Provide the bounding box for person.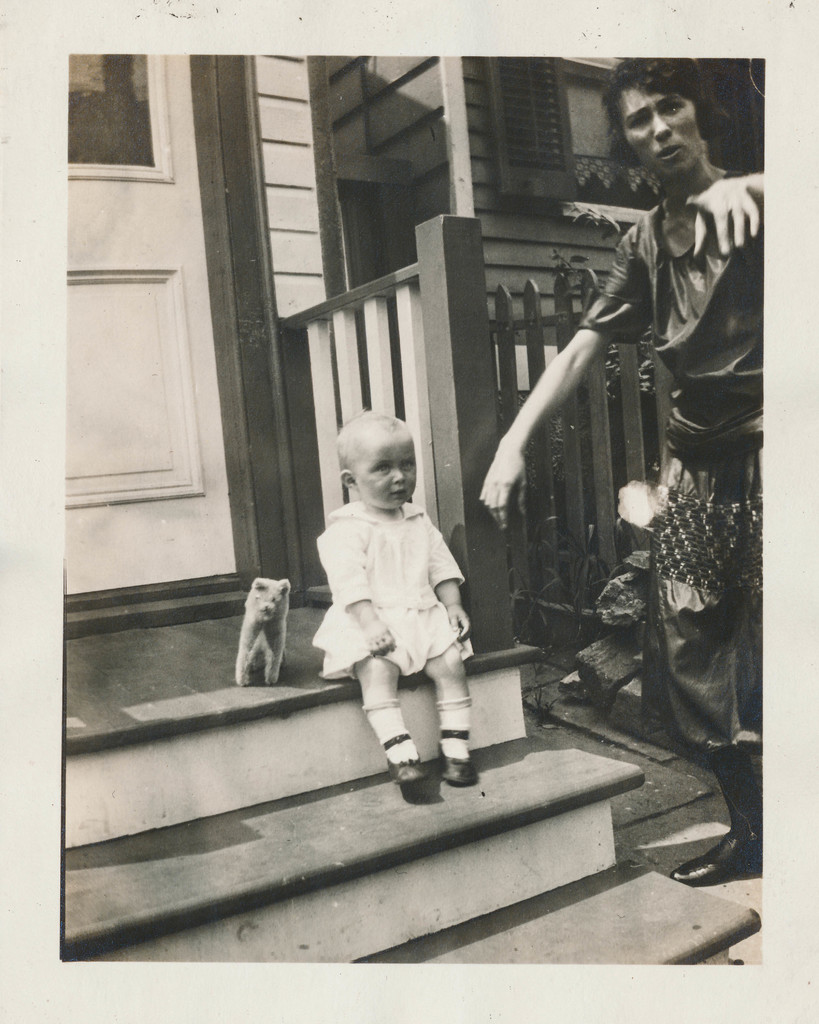
box=[483, 56, 763, 883].
